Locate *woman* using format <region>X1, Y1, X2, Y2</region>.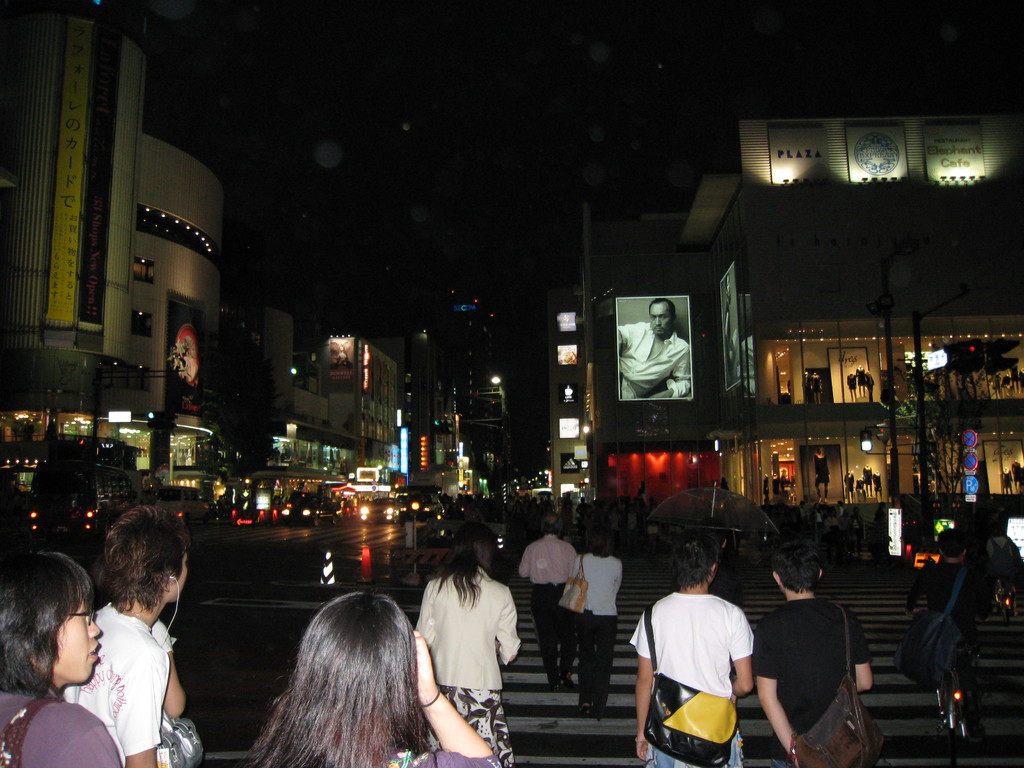
<region>0, 550, 122, 767</region>.
